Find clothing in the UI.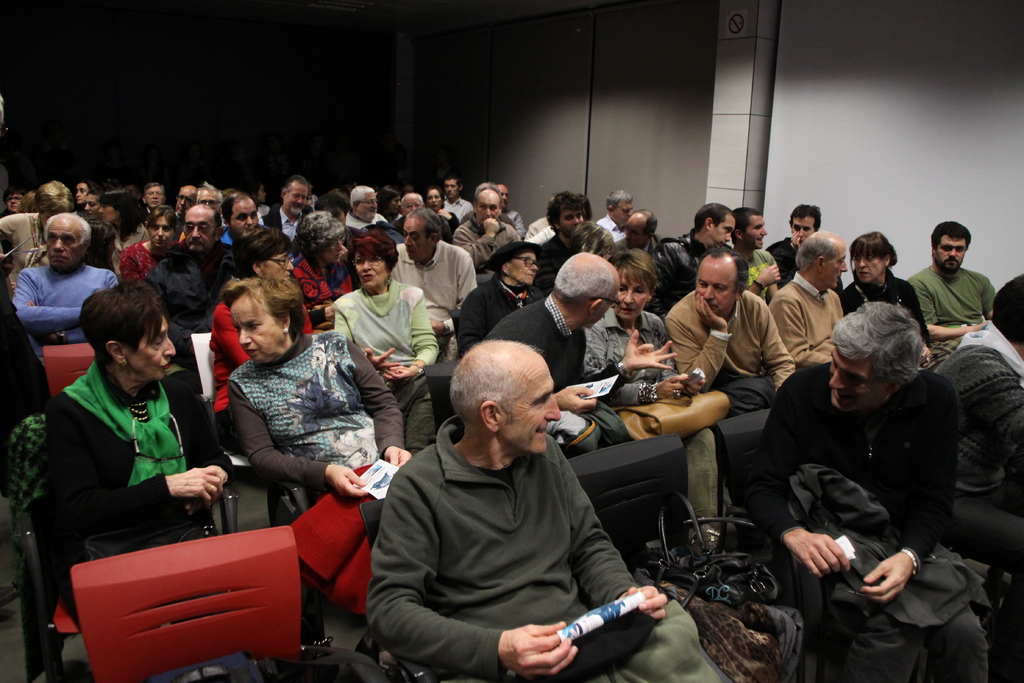
UI element at bbox(332, 281, 437, 413).
